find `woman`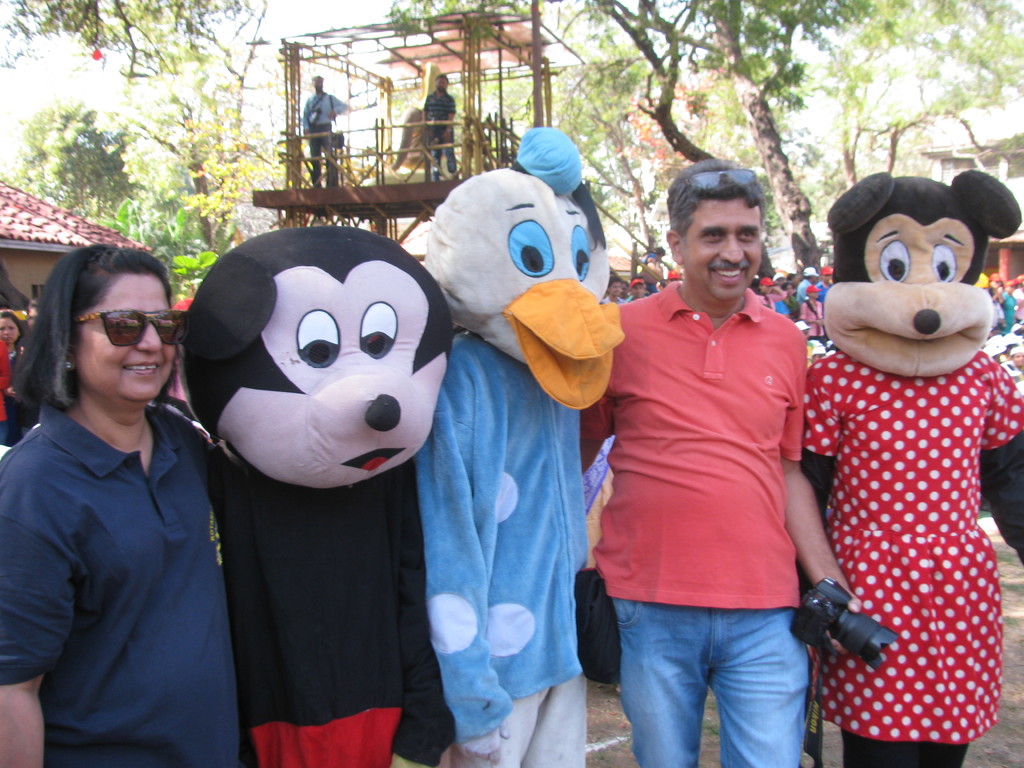
[799, 284, 825, 344]
